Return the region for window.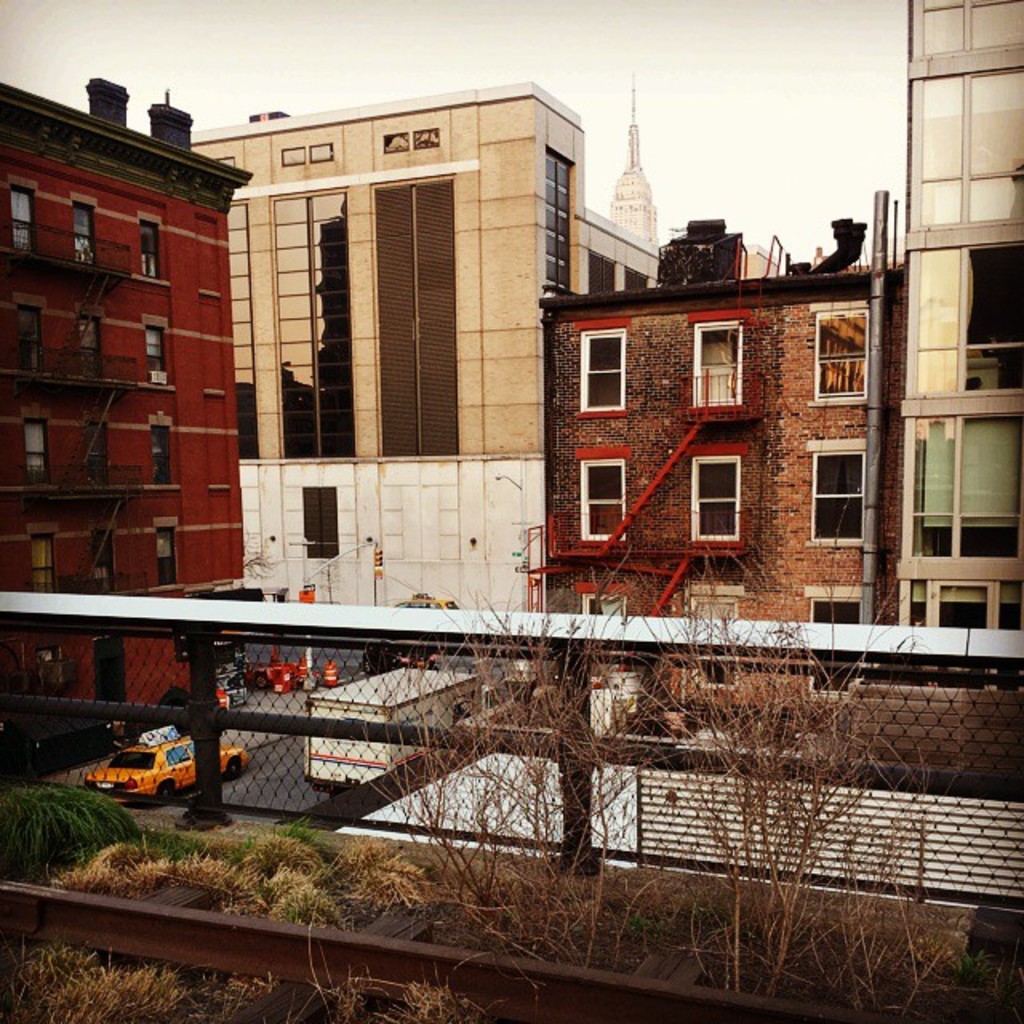
{"left": 136, "top": 219, "right": 162, "bottom": 282}.
